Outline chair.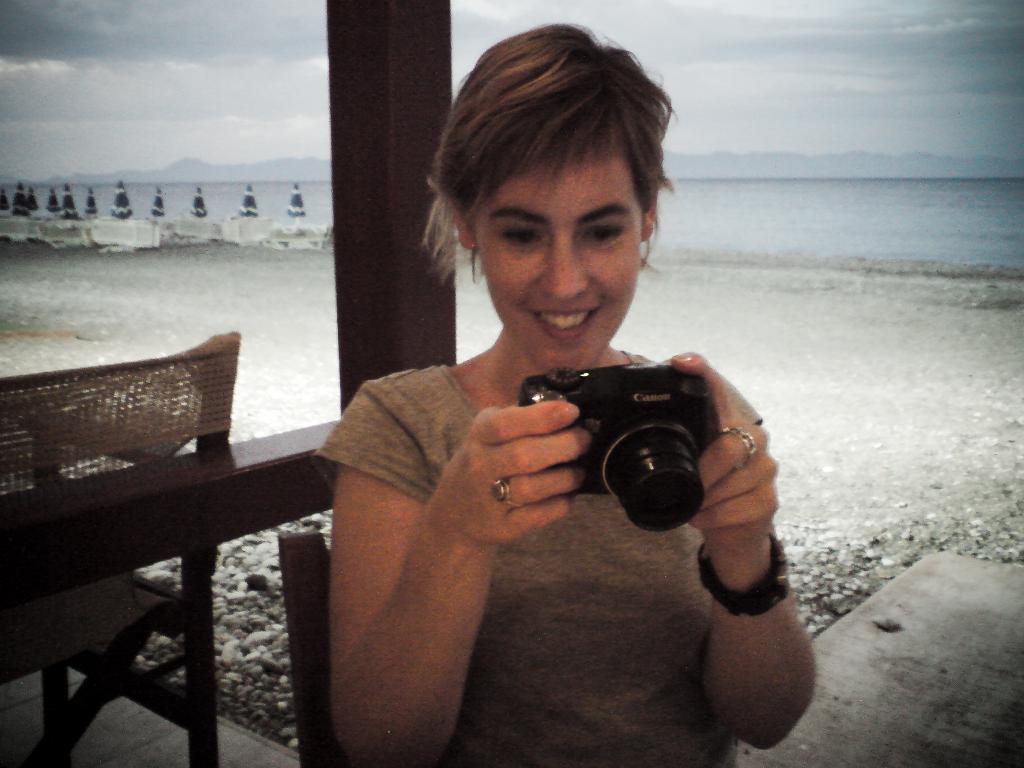
Outline: bbox=[273, 533, 334, 767].
